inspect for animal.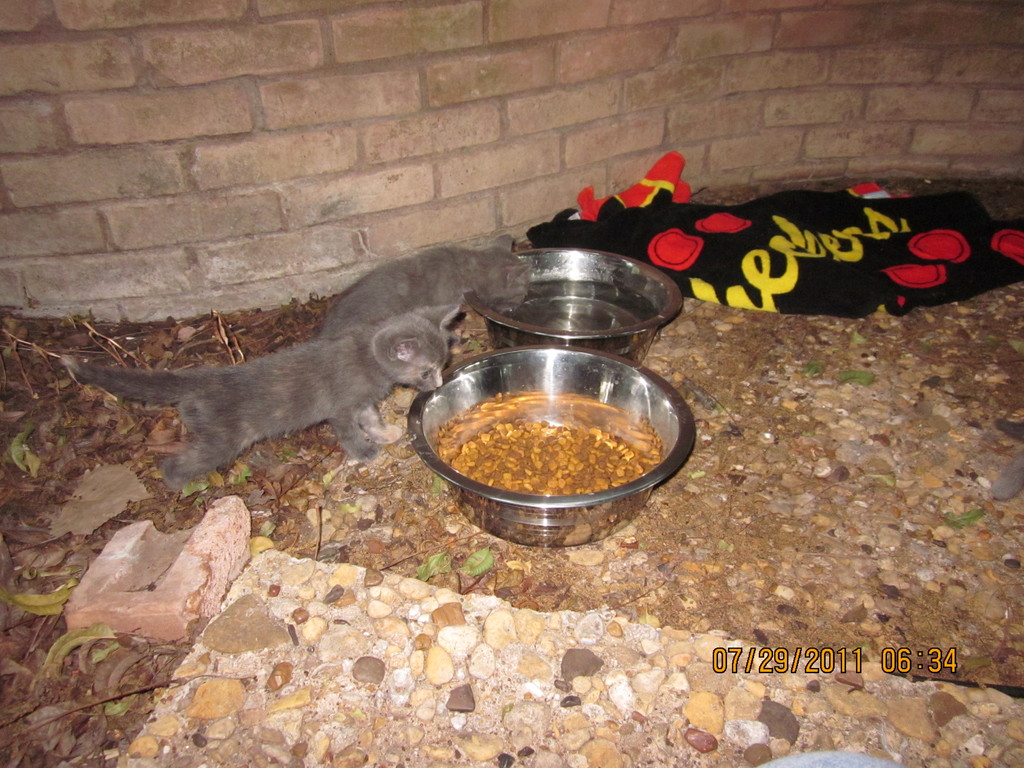
Inspection: box(323, 227, 532, 340).
